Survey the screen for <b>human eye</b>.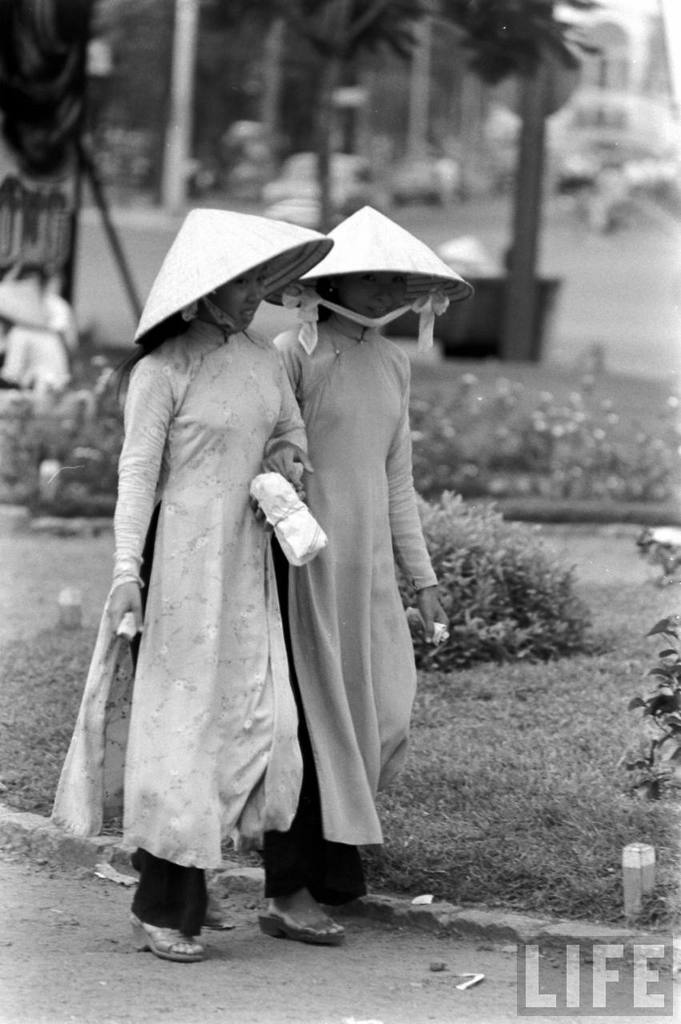
Survey found: 393, 273, 407, 286.
